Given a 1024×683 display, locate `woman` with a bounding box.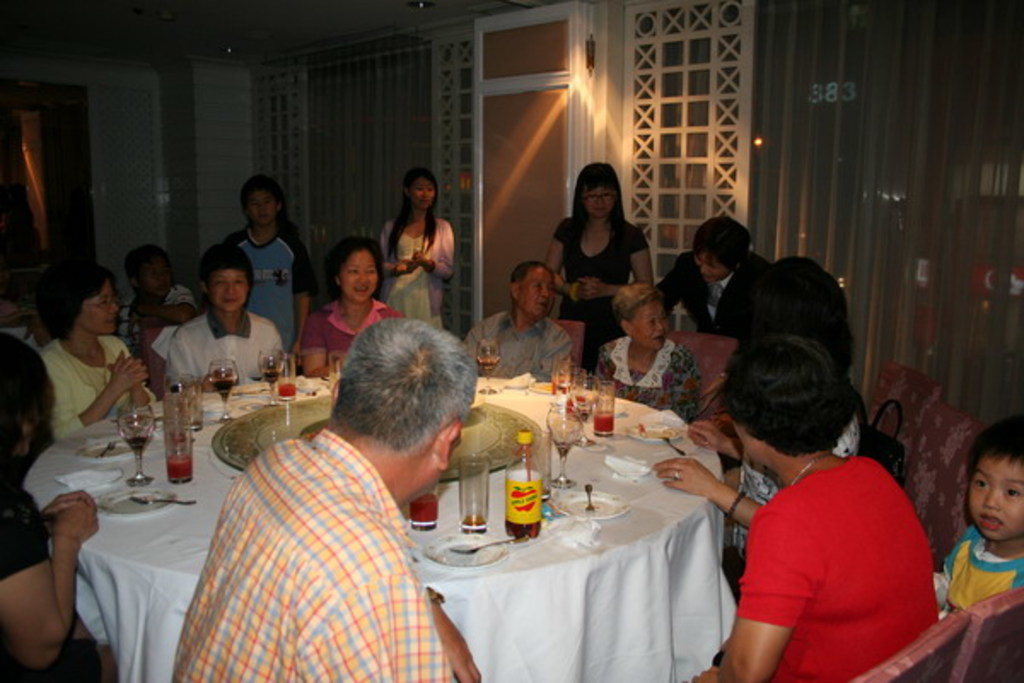
Located: [left=27, top=266, right=166, bottom=435].
